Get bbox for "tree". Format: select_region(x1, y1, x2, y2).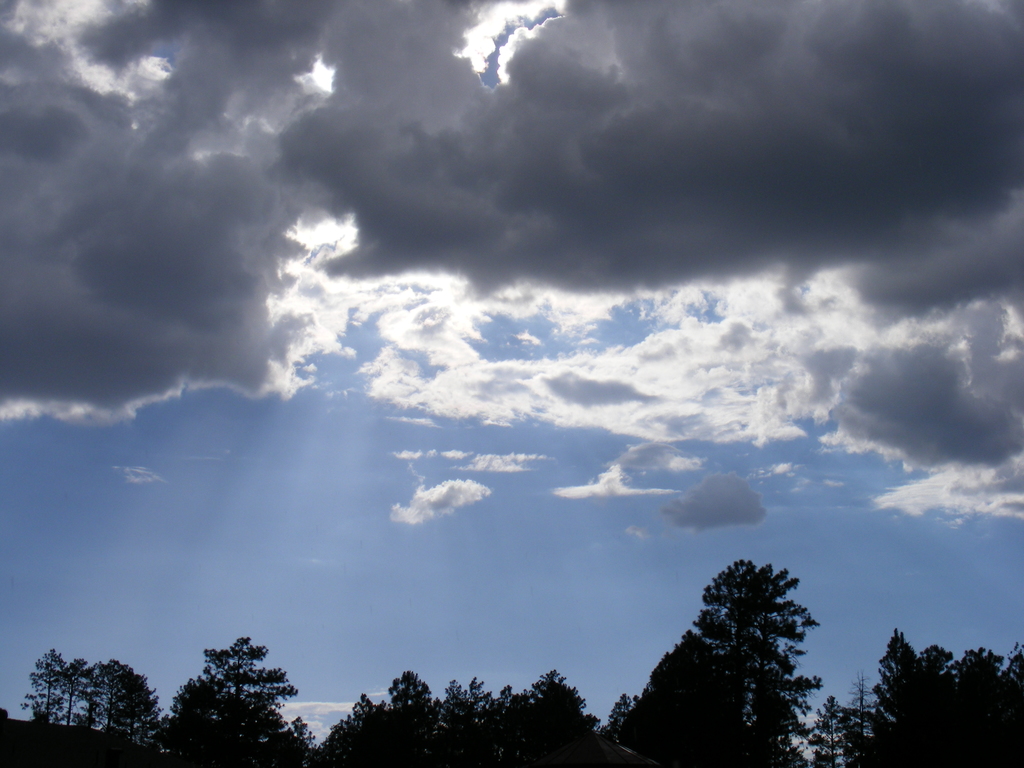
select_region(647, 557, 826, 748).
